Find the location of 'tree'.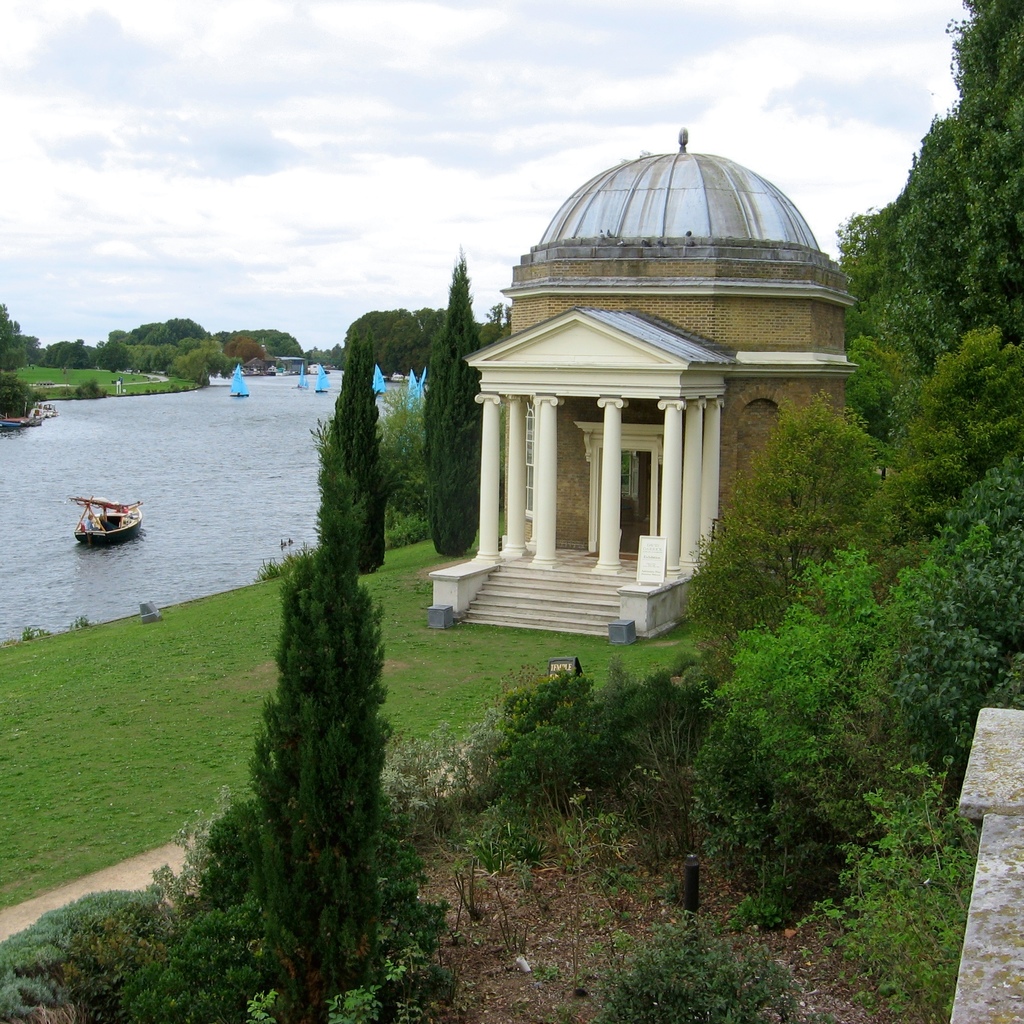
Location: [1, 365, 40, 424].
